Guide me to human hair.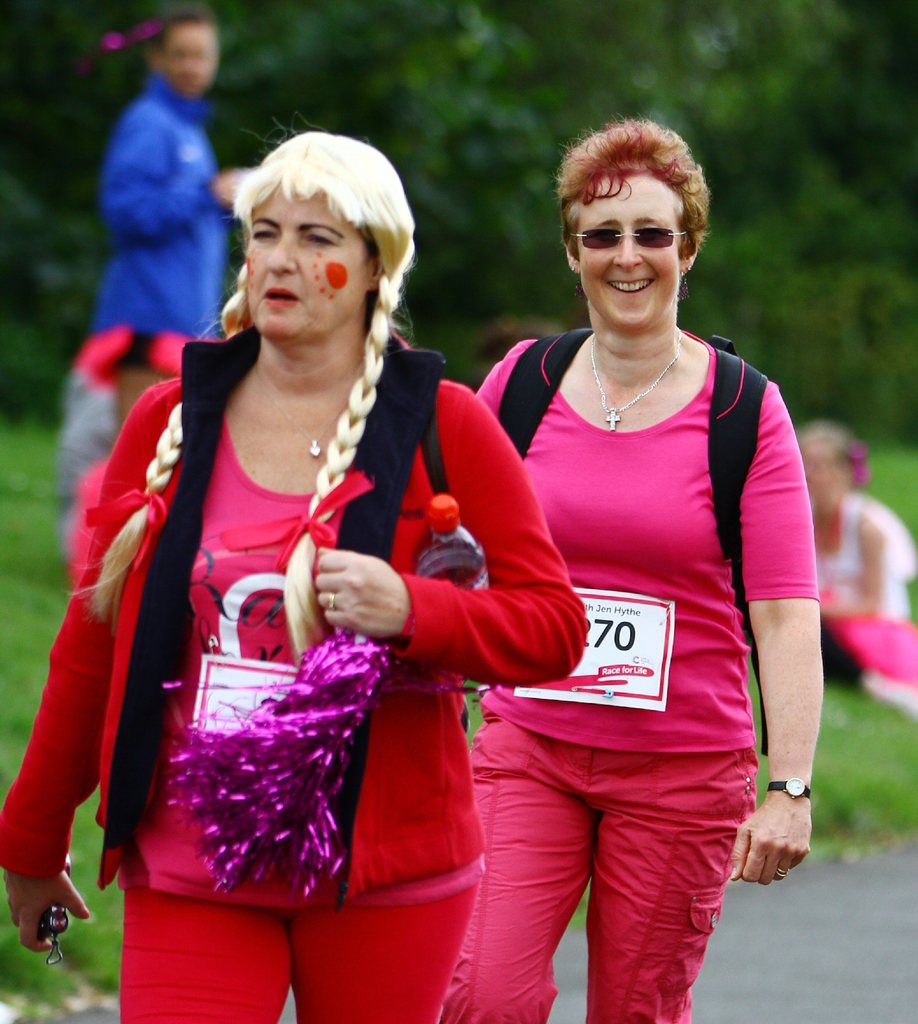
Guidance: bbox=(563, 114, 703, 282).
